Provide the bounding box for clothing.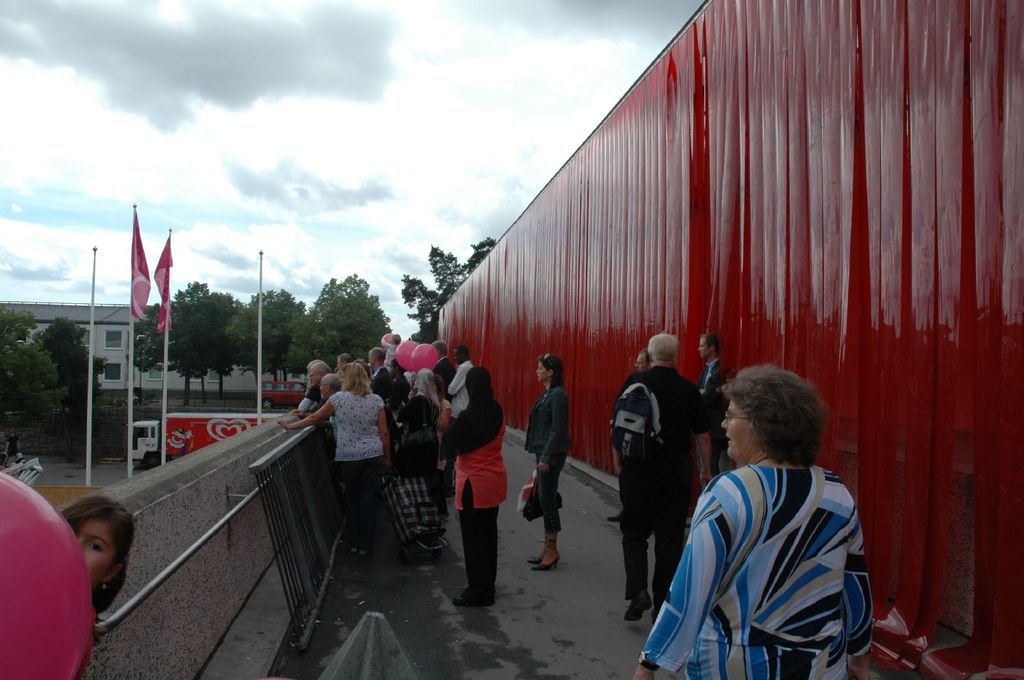
<box>524,384,568,533</box>.
